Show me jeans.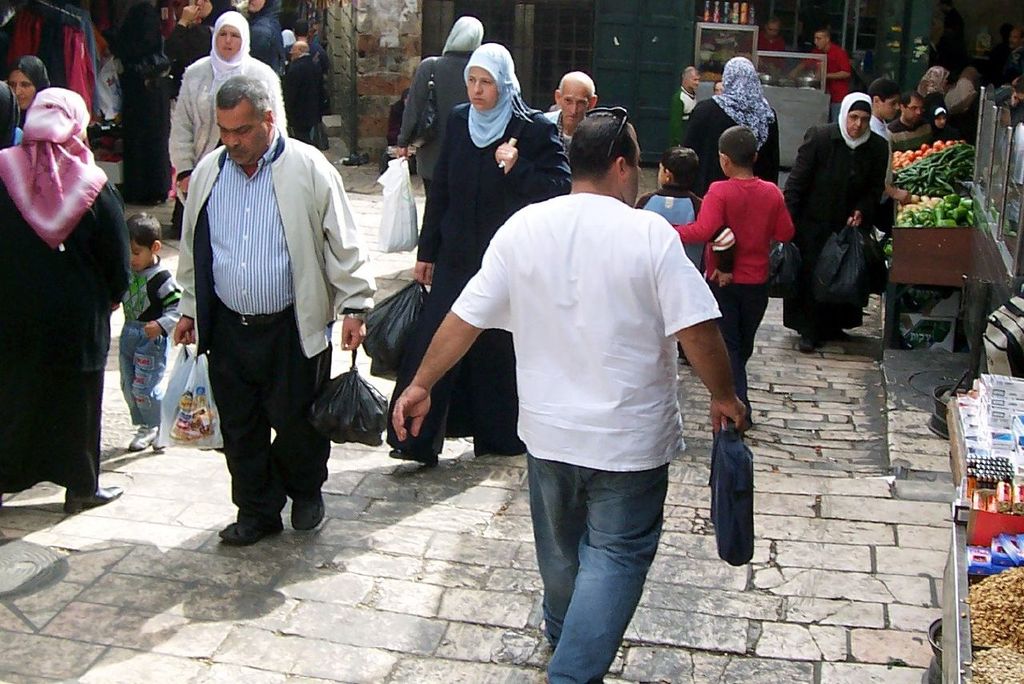
jeans is here: <box>118,318,169,426</box>.
